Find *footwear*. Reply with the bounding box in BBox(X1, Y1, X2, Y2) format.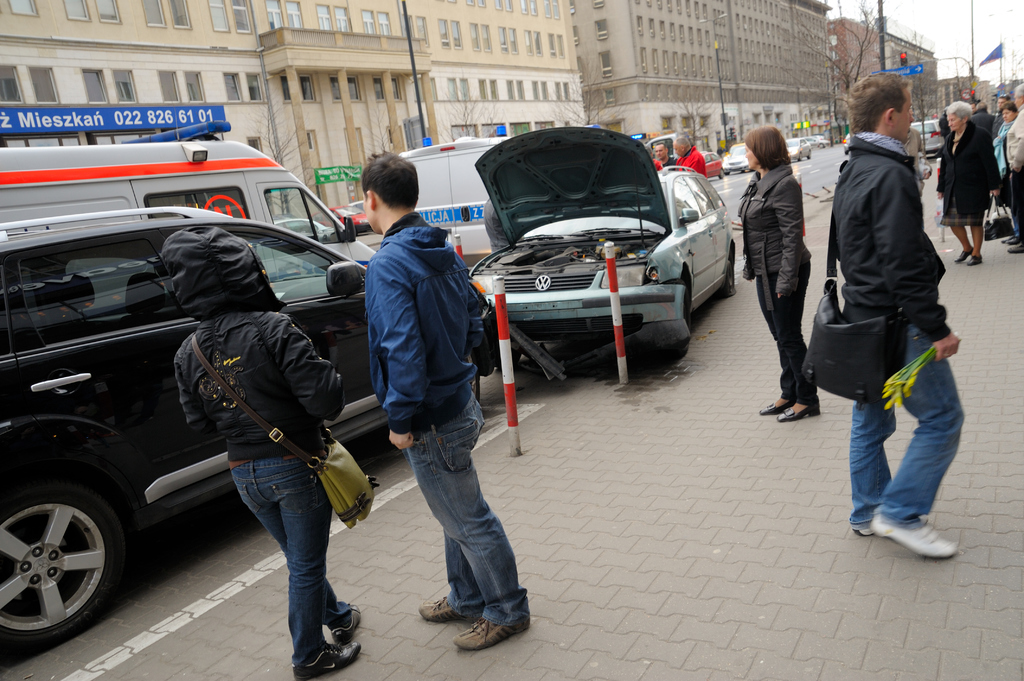
BBox(848, 527, 873, 538).
